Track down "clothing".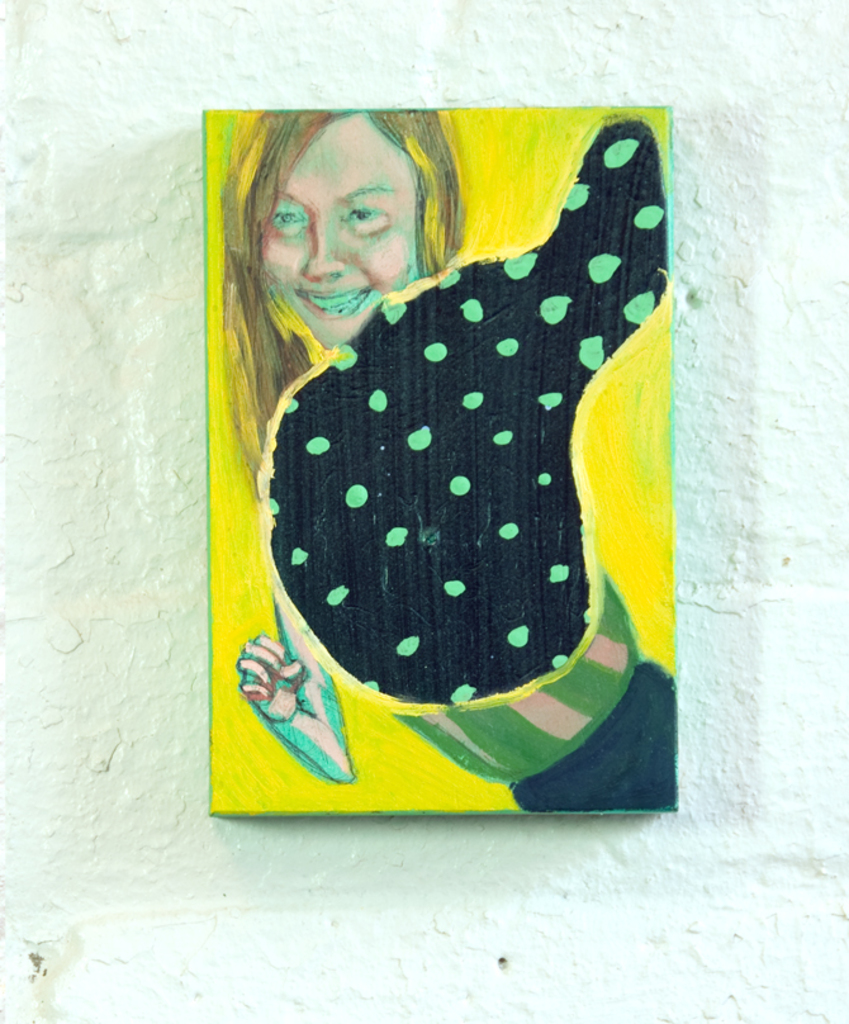
Tracked to {"left": 231, "top": 181, "right": 726, "bottom": 782}.
